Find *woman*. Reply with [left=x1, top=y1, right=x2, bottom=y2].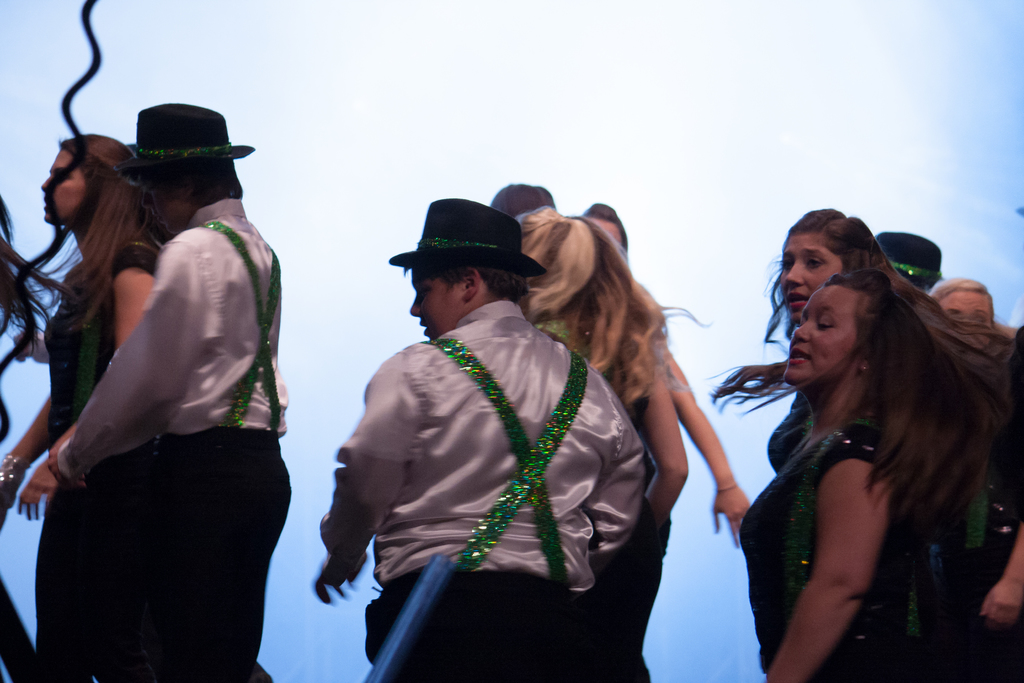
[left=707, top=210, right=1022, bottom=477].
